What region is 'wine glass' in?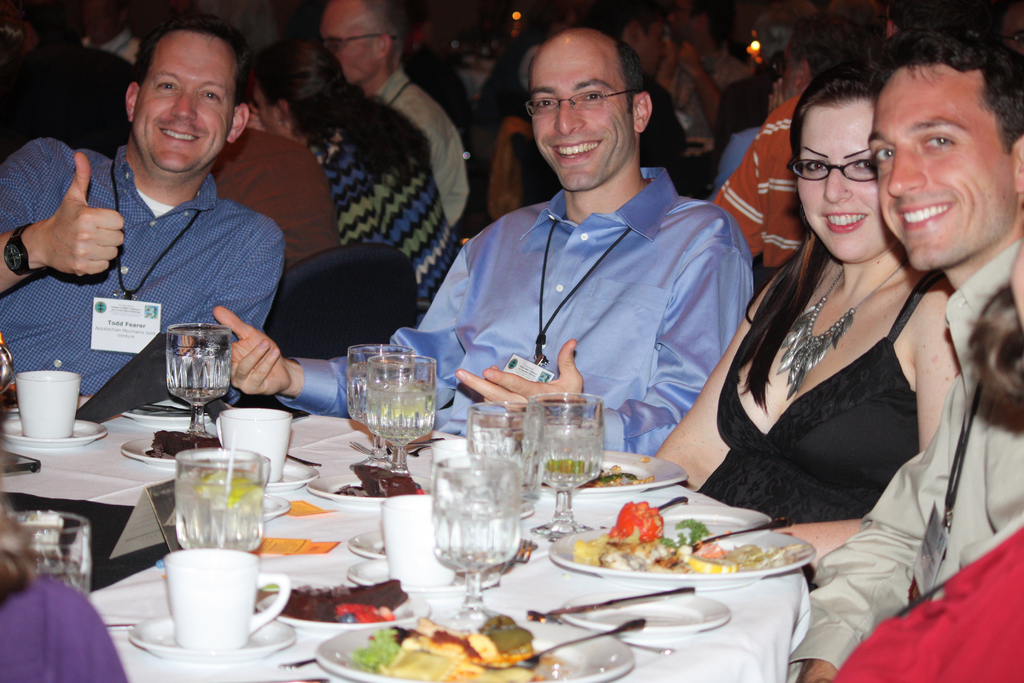
345/348/415/469.
